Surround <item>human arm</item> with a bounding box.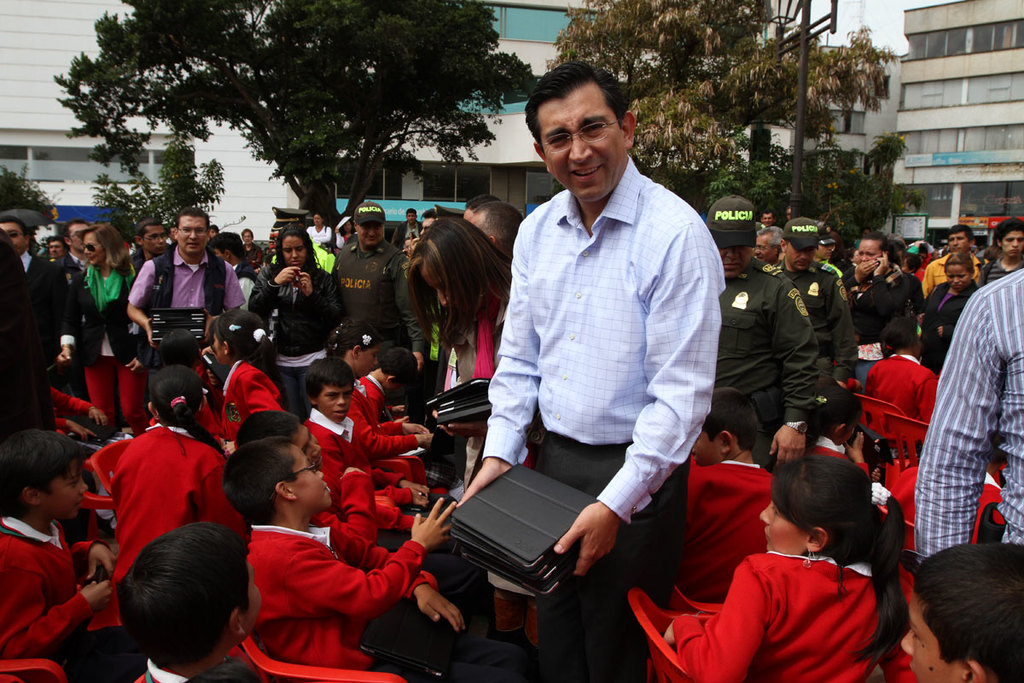
detection(456, 203, 538, 505).
